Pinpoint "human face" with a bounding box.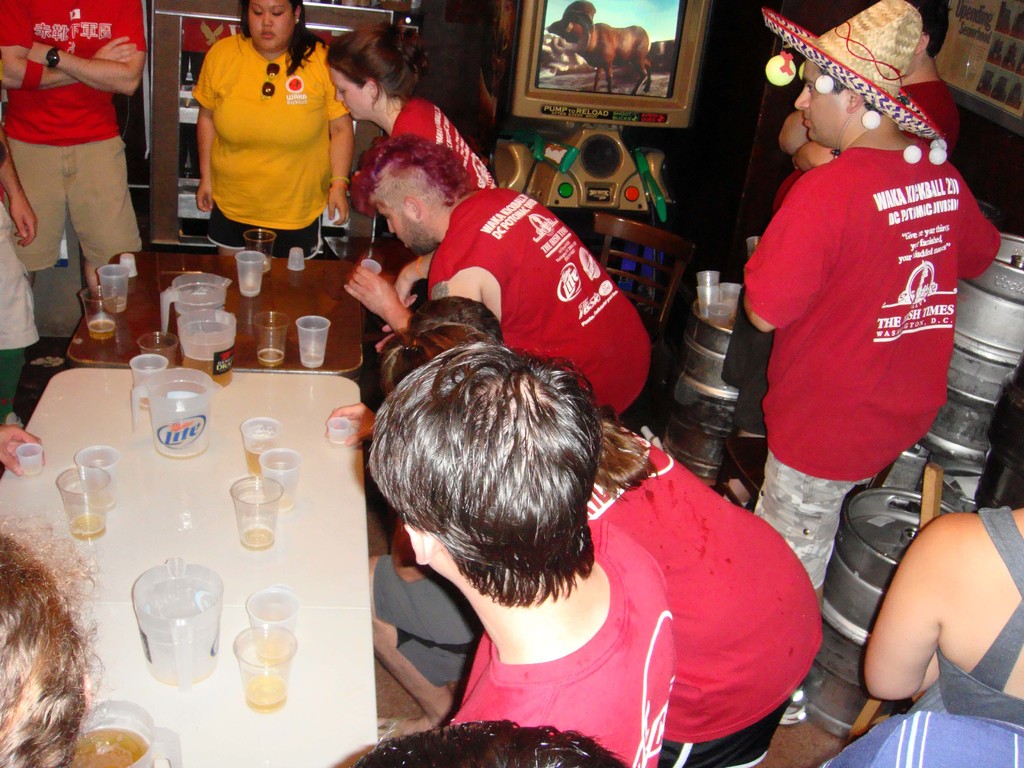
(378,202,417,254).
